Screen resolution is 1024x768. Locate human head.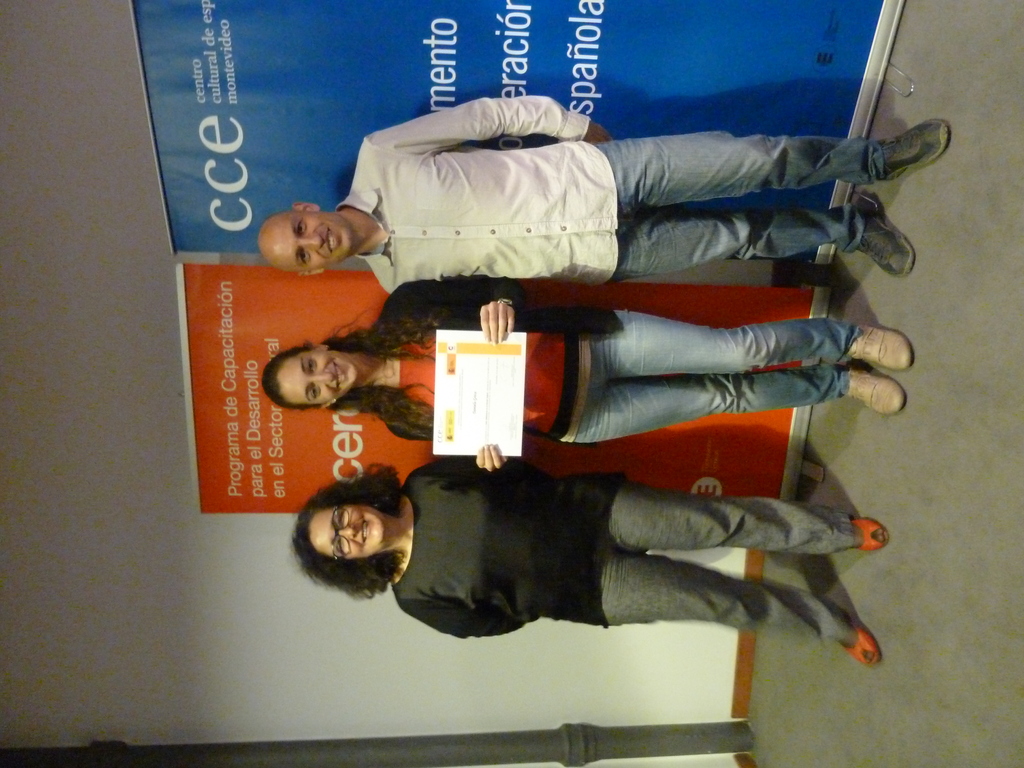
pyautogui.locateOnScreen(292, 485, 391, 595).
